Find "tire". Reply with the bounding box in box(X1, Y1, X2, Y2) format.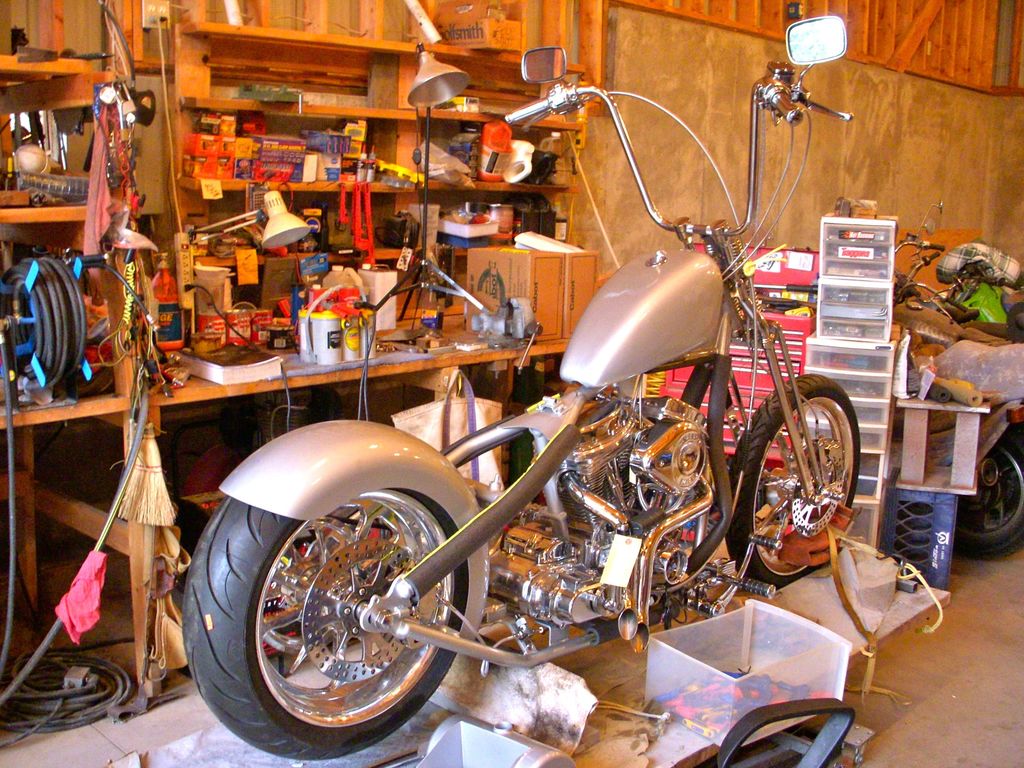
box(918, 451, 1023, 556).
